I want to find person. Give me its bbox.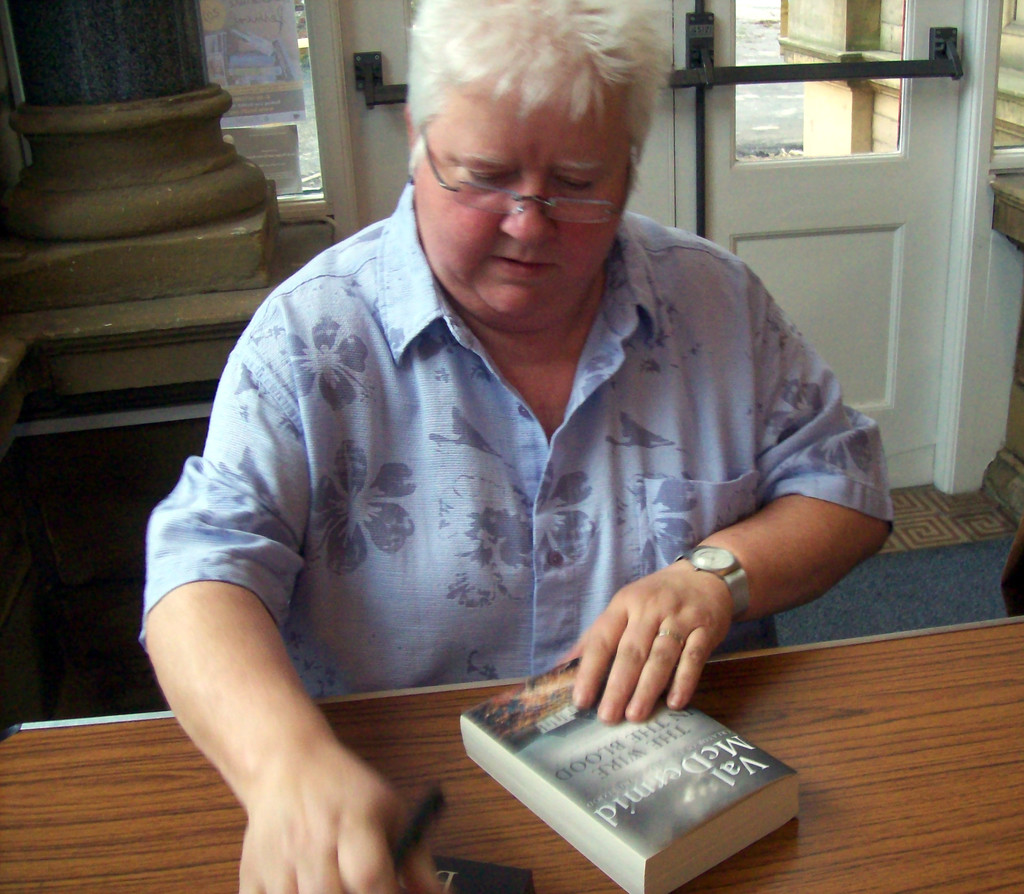
(x1=170, y1=0, x2=903, y2=827).
